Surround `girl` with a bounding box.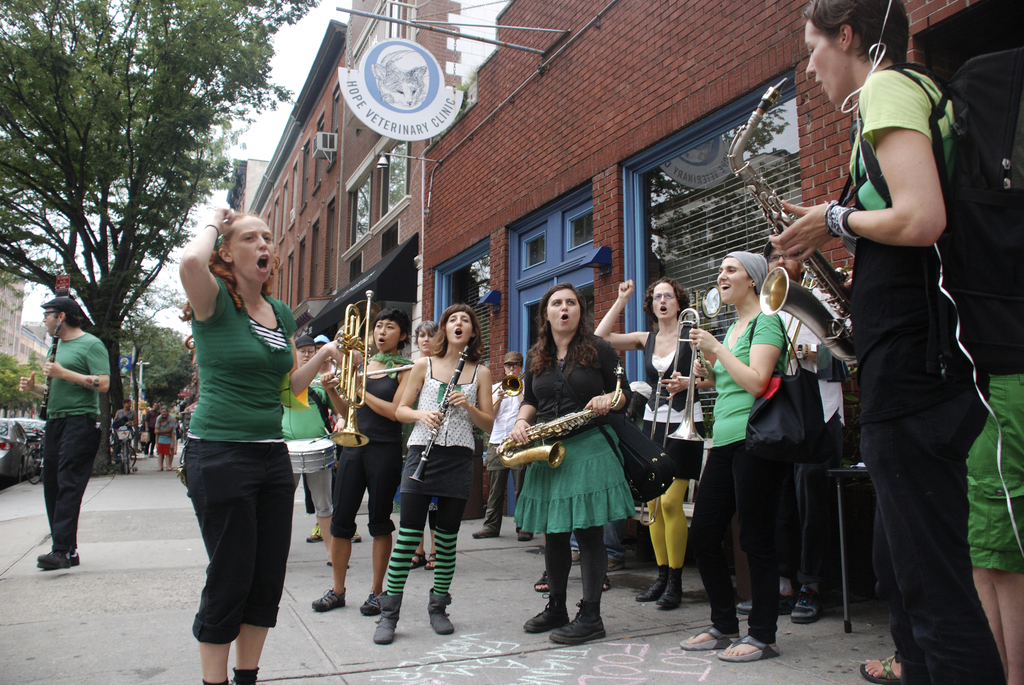
<box>372,304,496,642</box>.
